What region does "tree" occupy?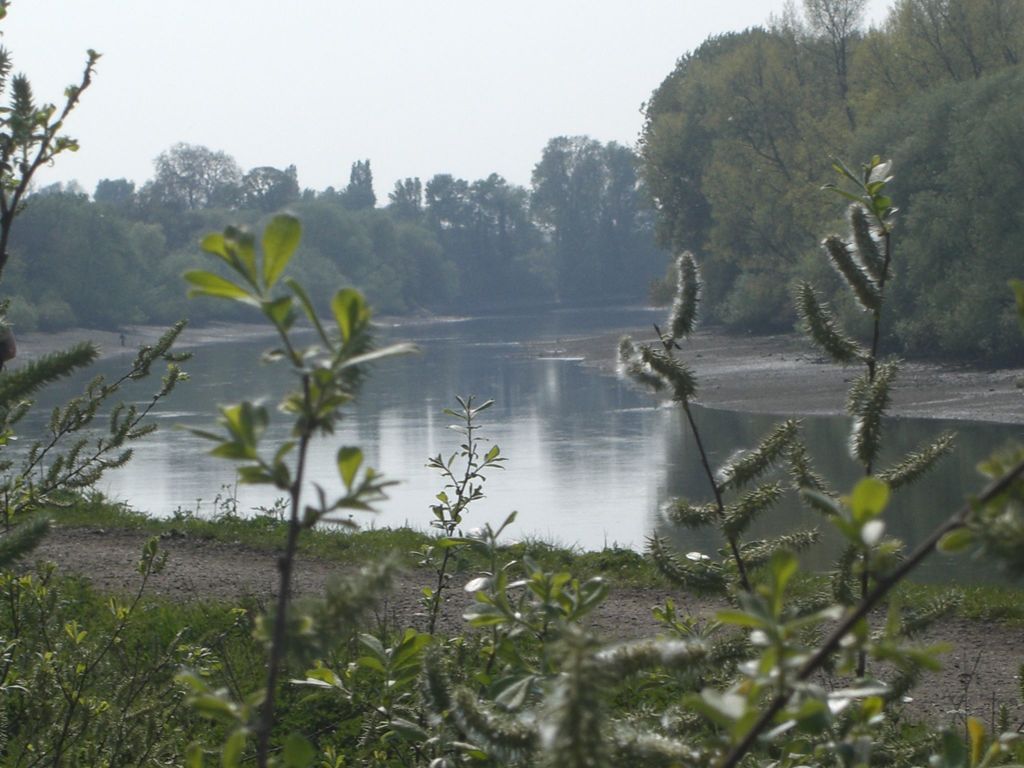
detection(105, 211, 166, 313).
